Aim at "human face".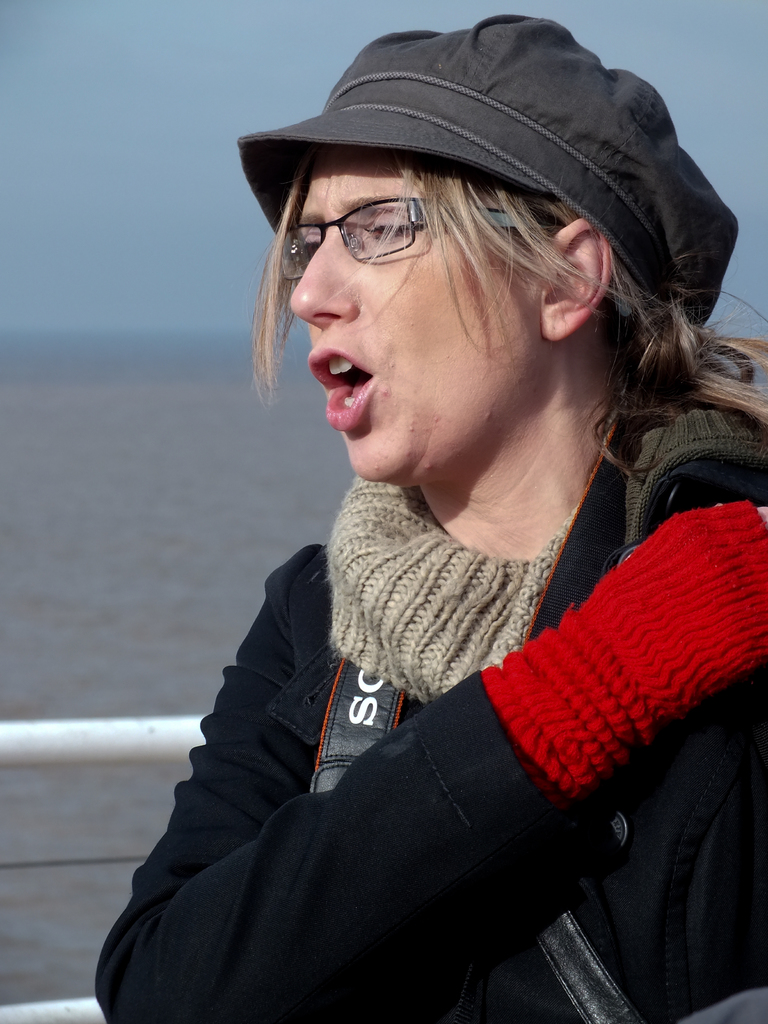
Aimed at region(279, 148, 547, 489).
